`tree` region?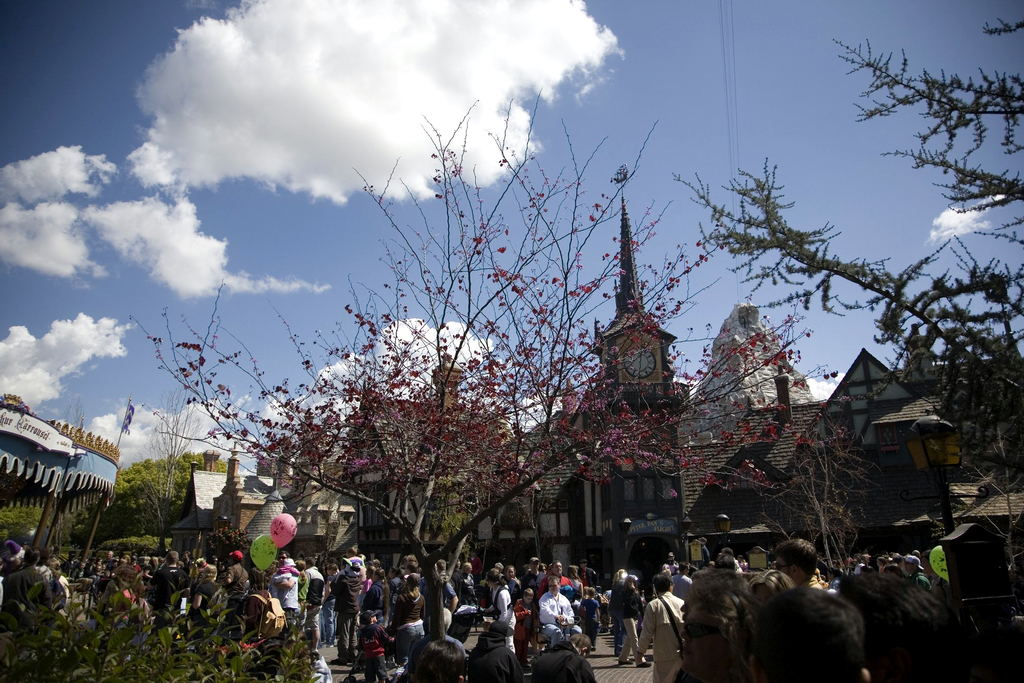
pyautogui.locateOnScreen(759, 391, 867, 583)
